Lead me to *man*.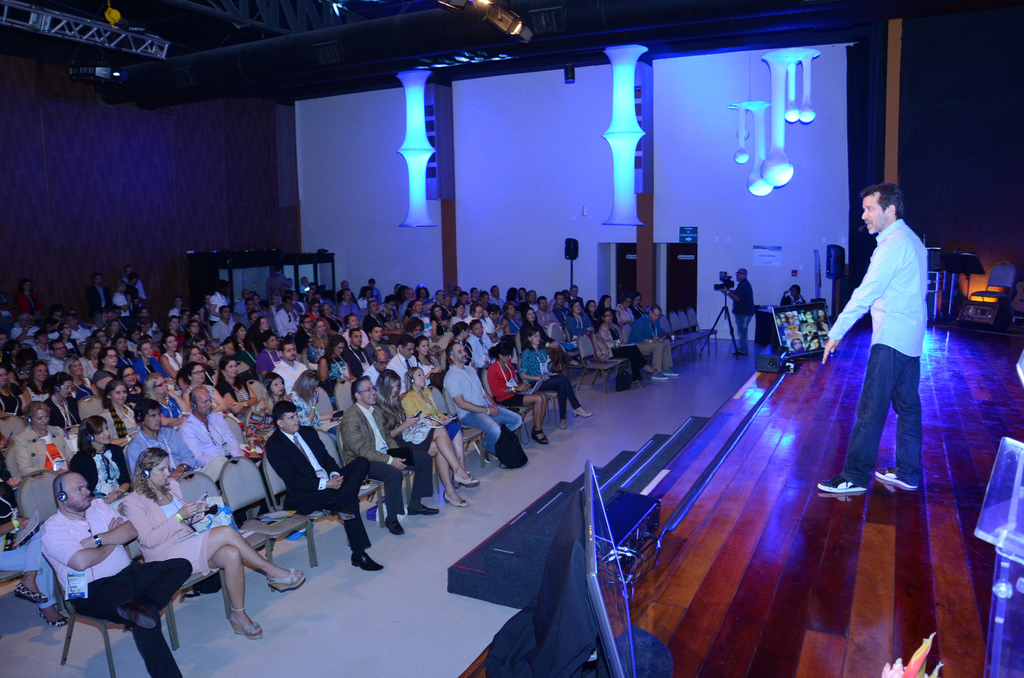
Lead to x1=90 y1=273 x2=113 y2=314.
